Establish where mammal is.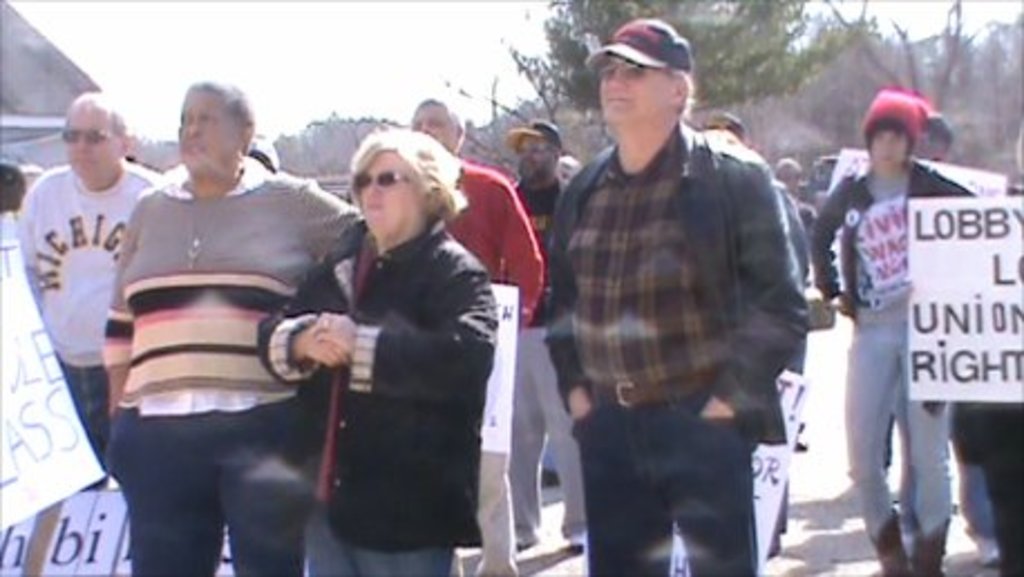
Established at [98, 72, 367, 575].
